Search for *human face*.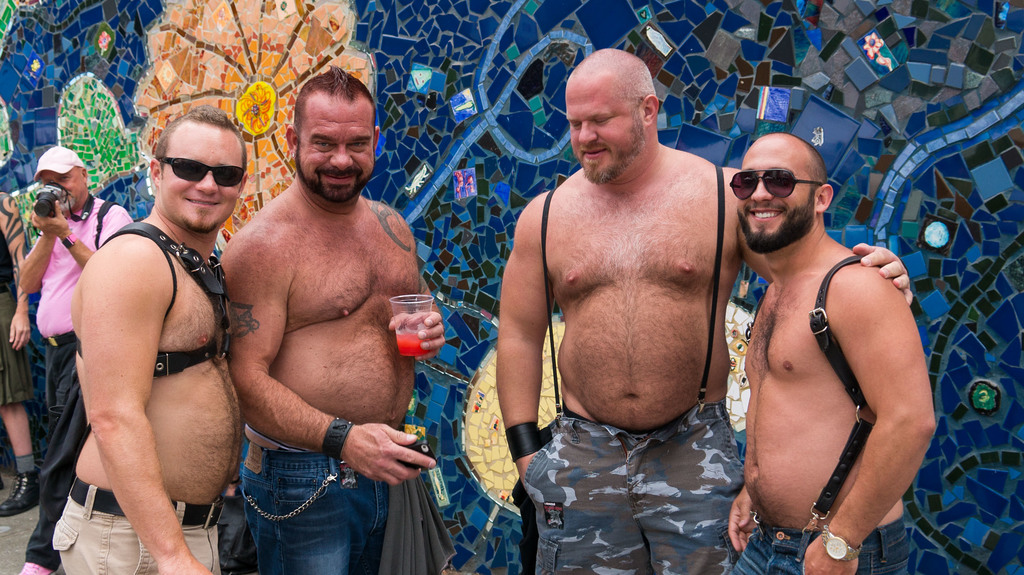
Found at {"x1": 165, "y1": 122, "x2": 240, "y2": 227}.
